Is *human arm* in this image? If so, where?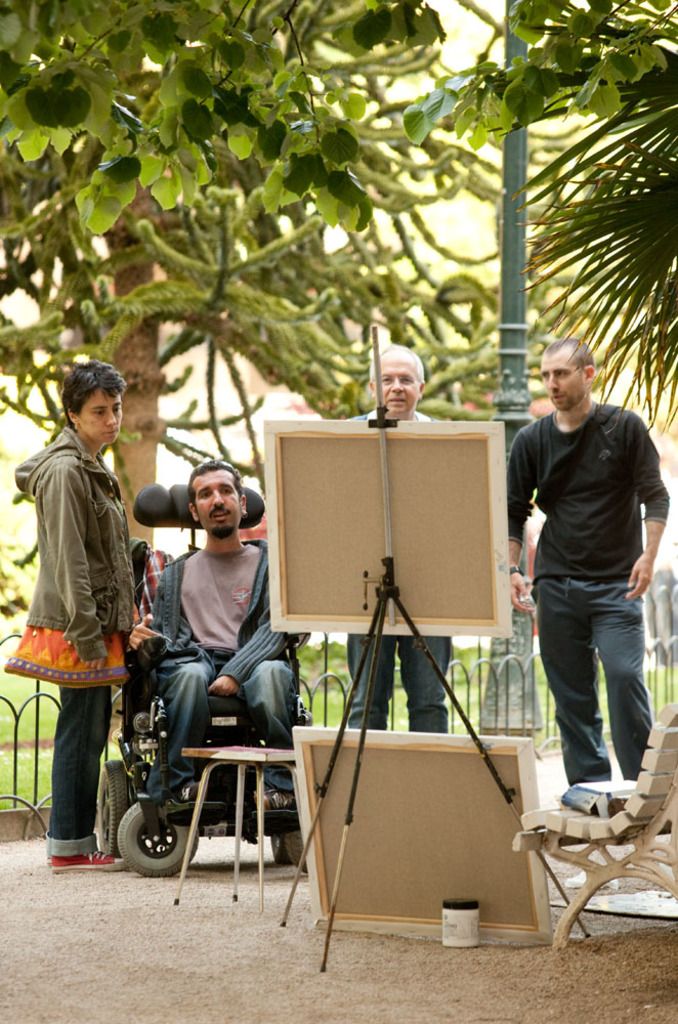
Yes, at left=501, top=434, right=535, bottom=624.
